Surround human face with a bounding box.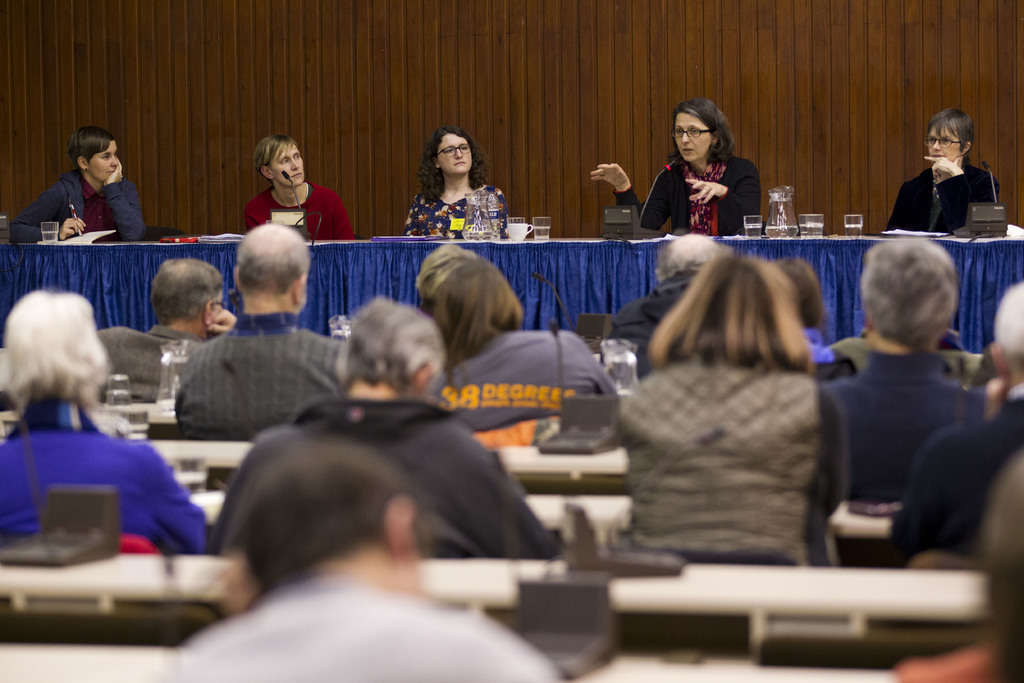
<box>209,291,224,325</box>.
